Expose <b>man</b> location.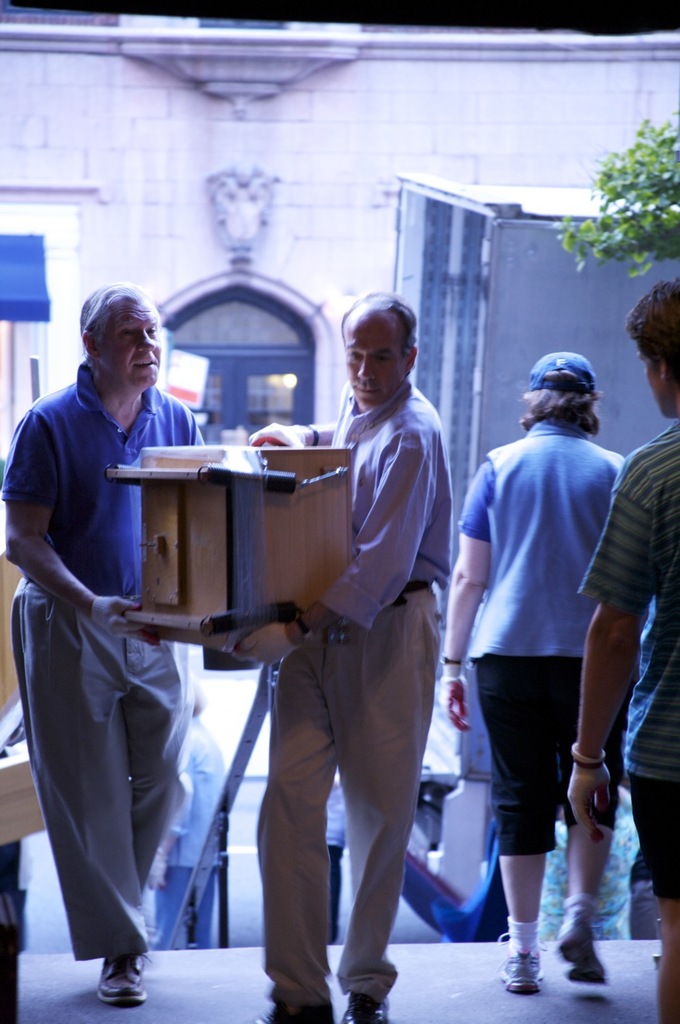
Exposed at region(2, 278, 218, 1008).
